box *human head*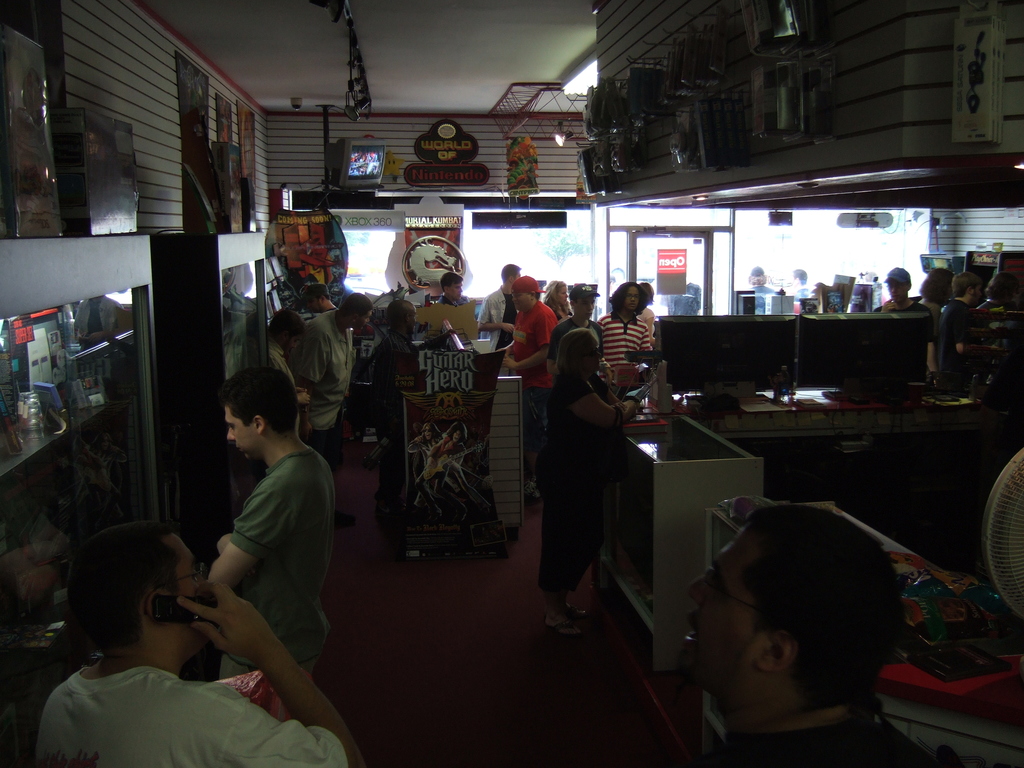
bbox=[568, 284, 600, 321]
